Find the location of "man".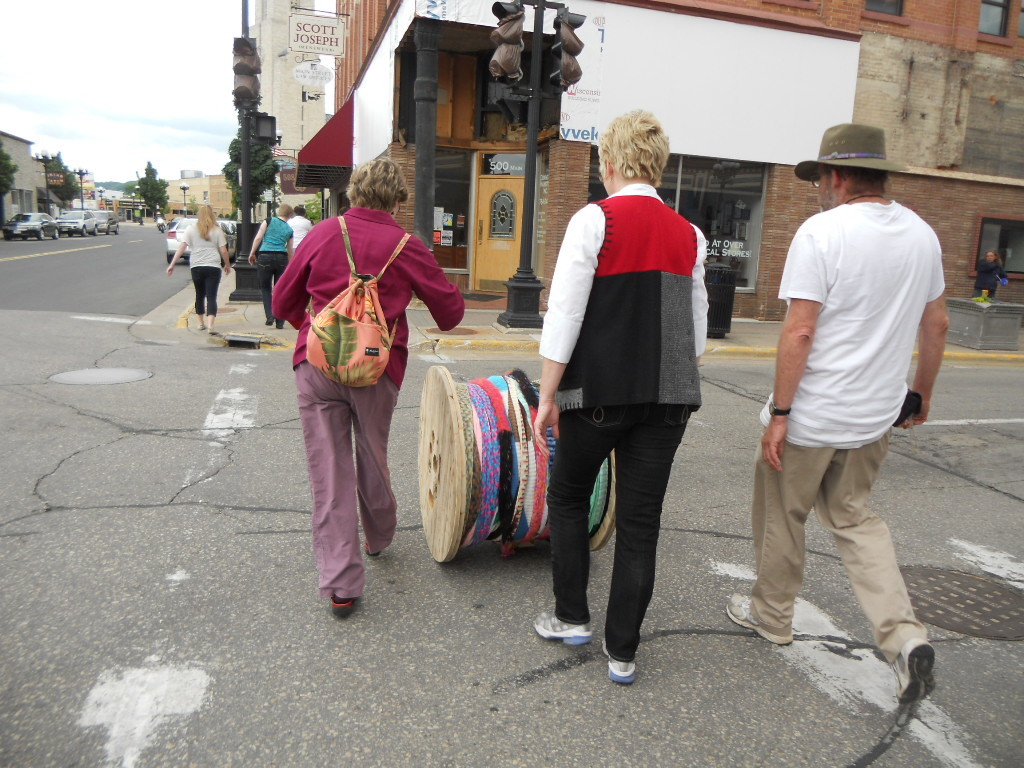
Location: 750/132/946/687.
